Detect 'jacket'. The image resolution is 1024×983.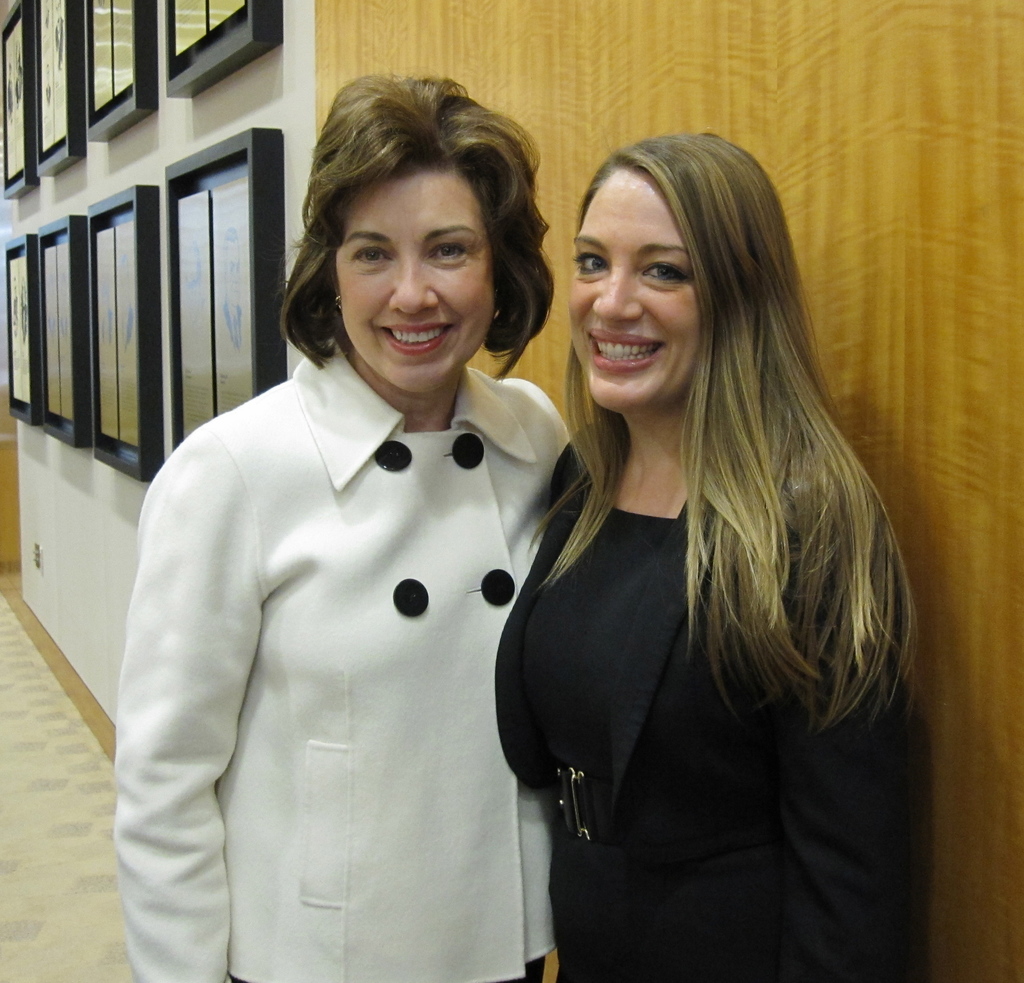
left=113, top=337, right=575, bottom=982.
